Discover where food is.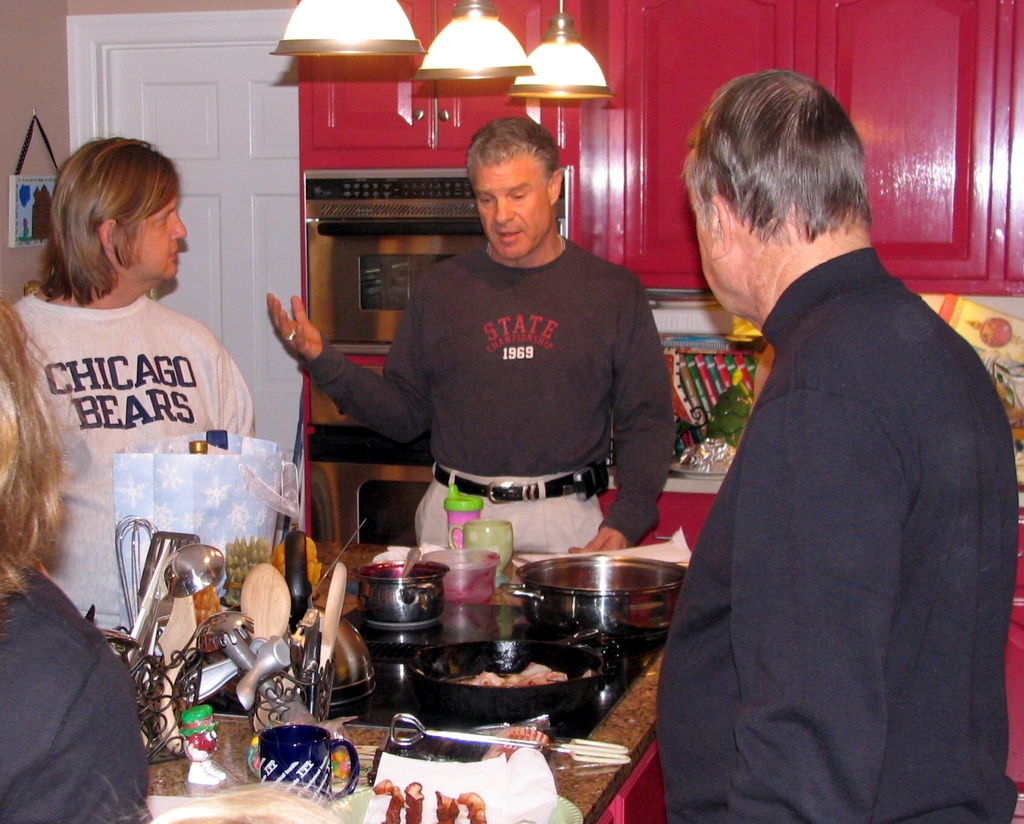
Discovered at region(270, 535, 322, 591).
